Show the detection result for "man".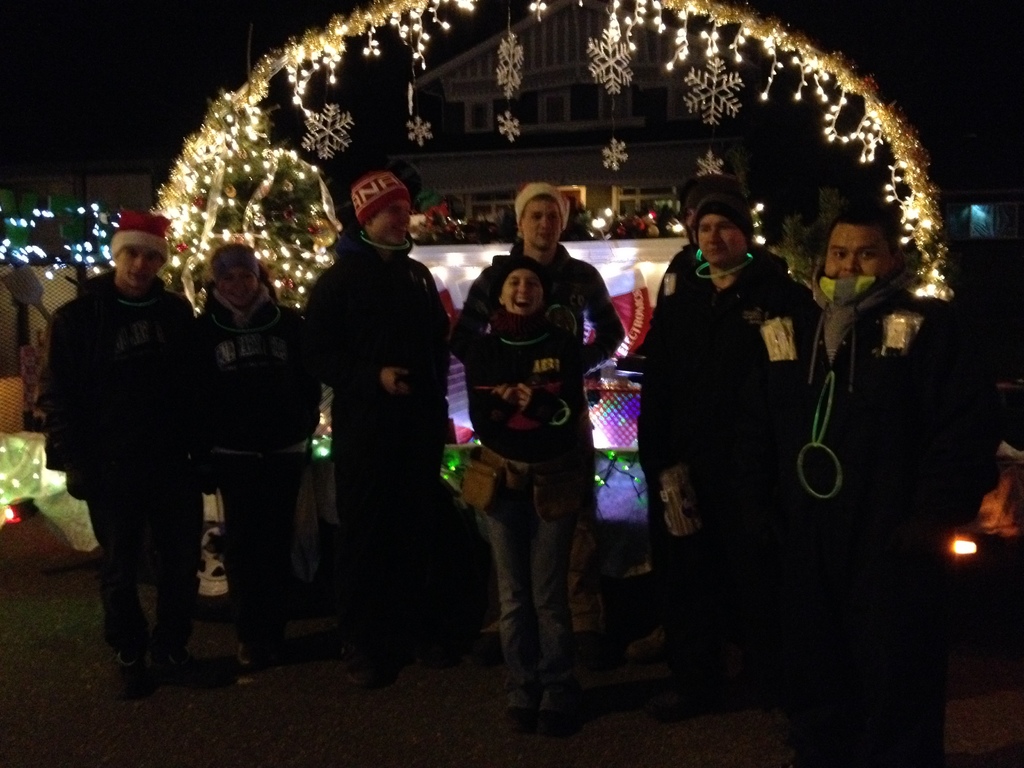
(x1=452, y1=175, x2=637, y2=689).
